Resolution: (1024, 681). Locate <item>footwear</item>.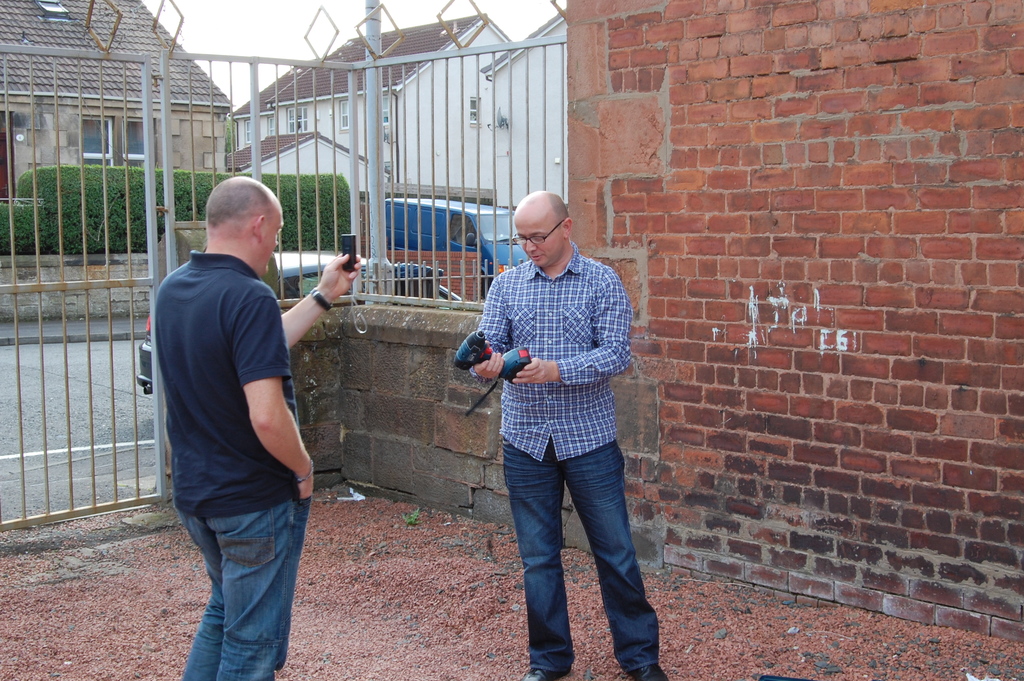
bbox(519, 667, 552, 680).
